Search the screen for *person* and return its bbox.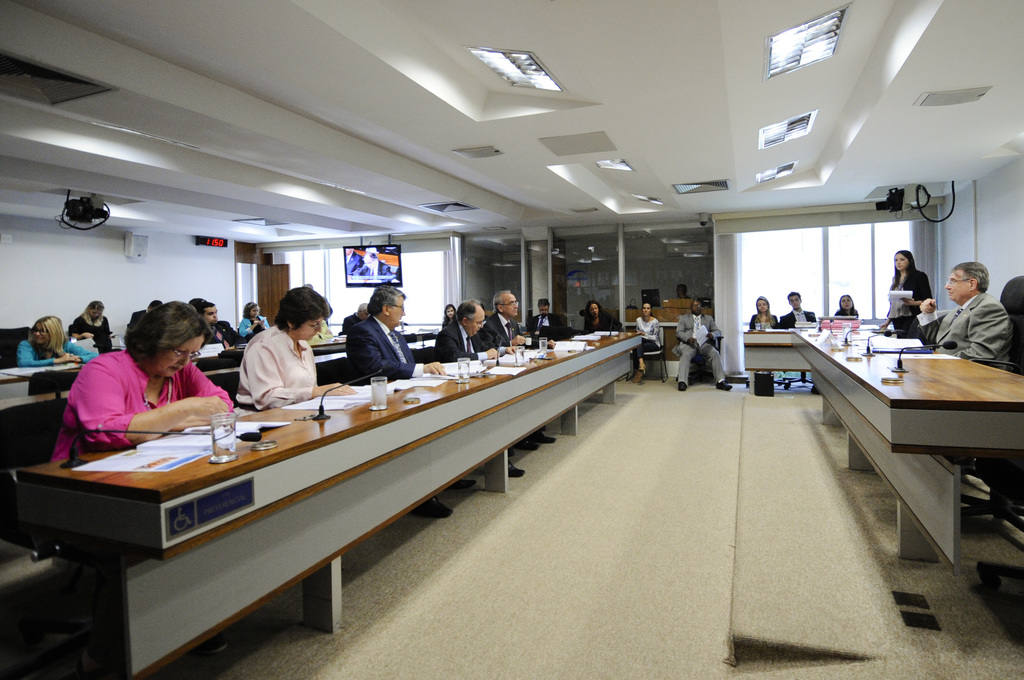
Found: 245, 304, 271, 340.
